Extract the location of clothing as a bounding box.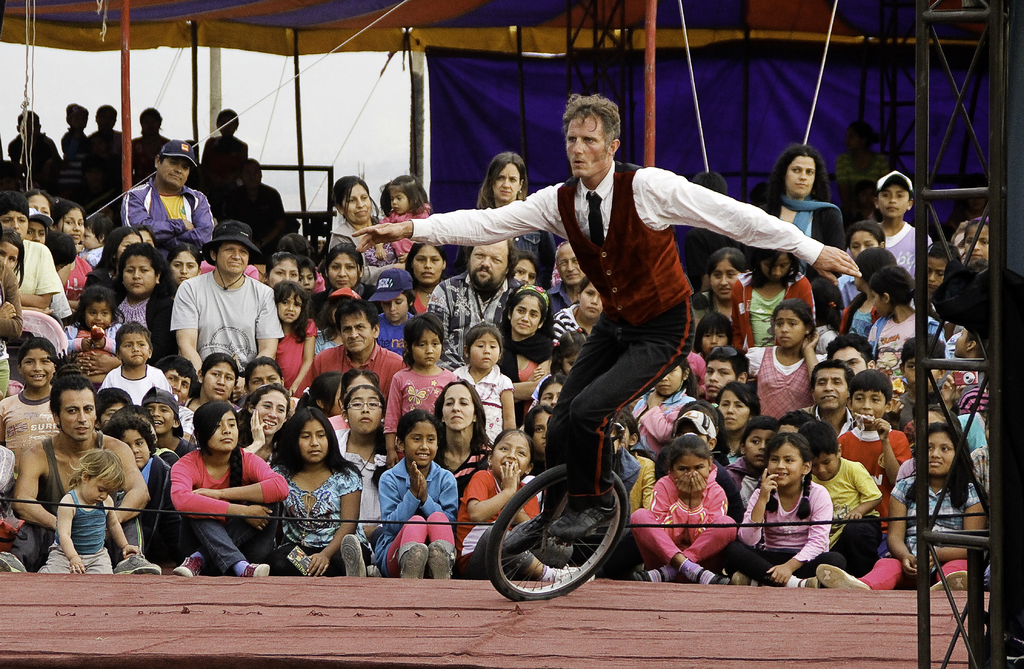
x1=379 y1=363 x2=460 y2=434.
